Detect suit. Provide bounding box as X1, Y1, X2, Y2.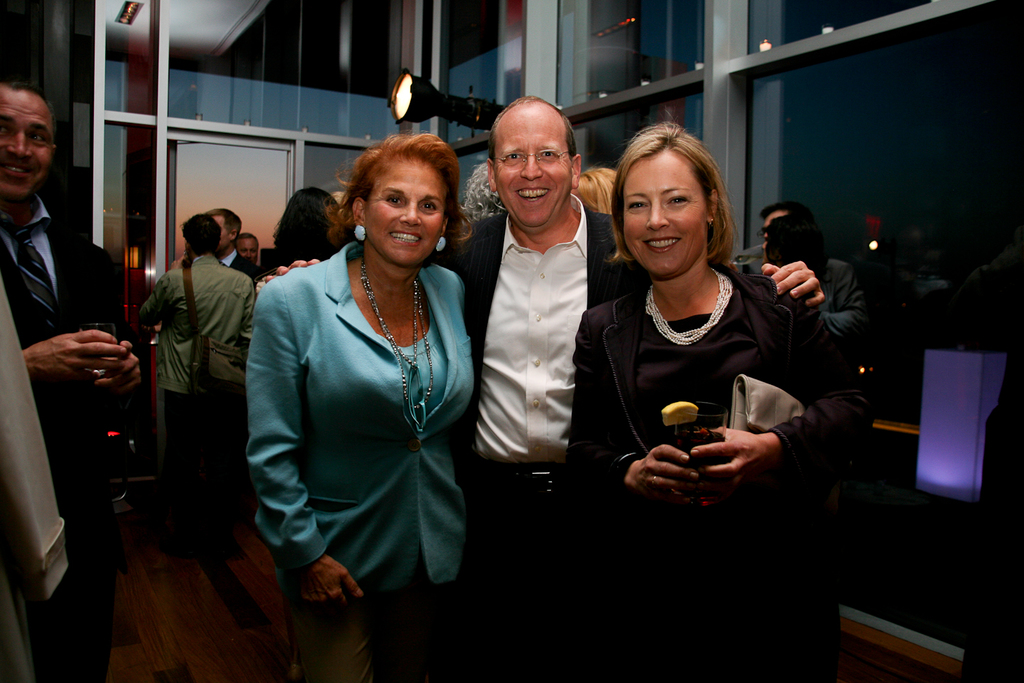
432, 198, 730, 682.
